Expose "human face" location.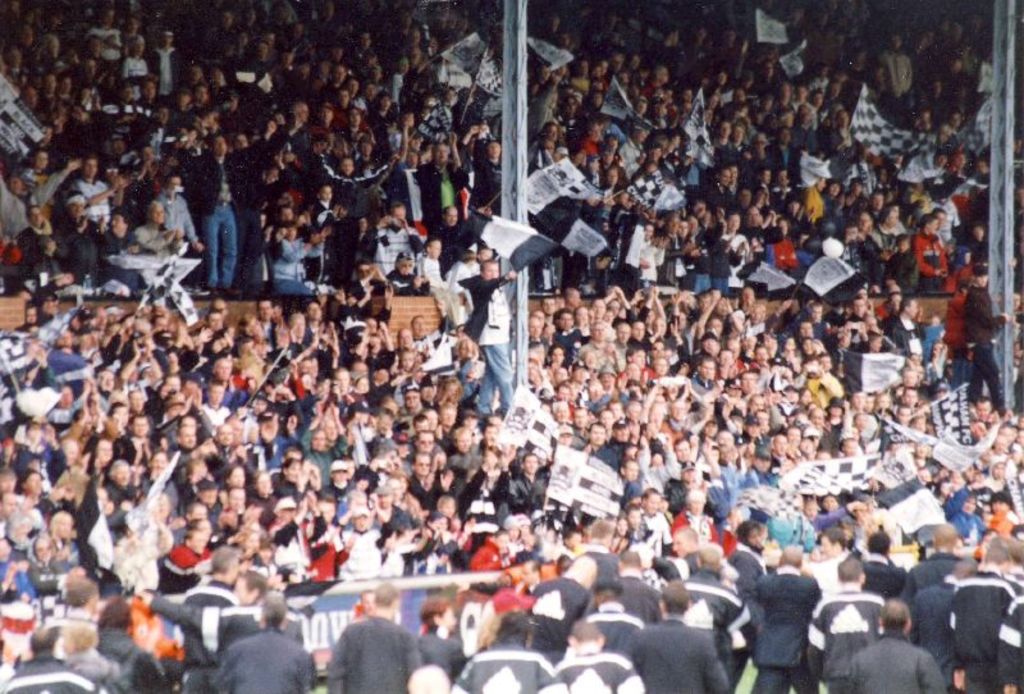
Exposed at 858:214:870:230.
